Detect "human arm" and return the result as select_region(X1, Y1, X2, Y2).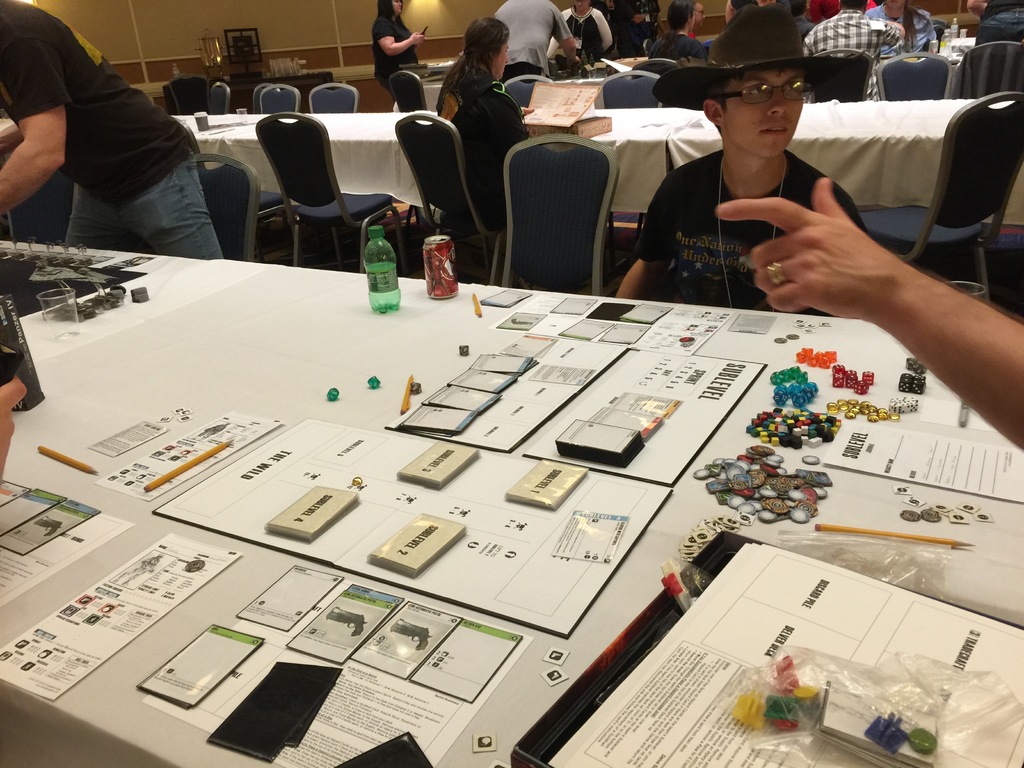
select_region(721, 152, 978, 406).
